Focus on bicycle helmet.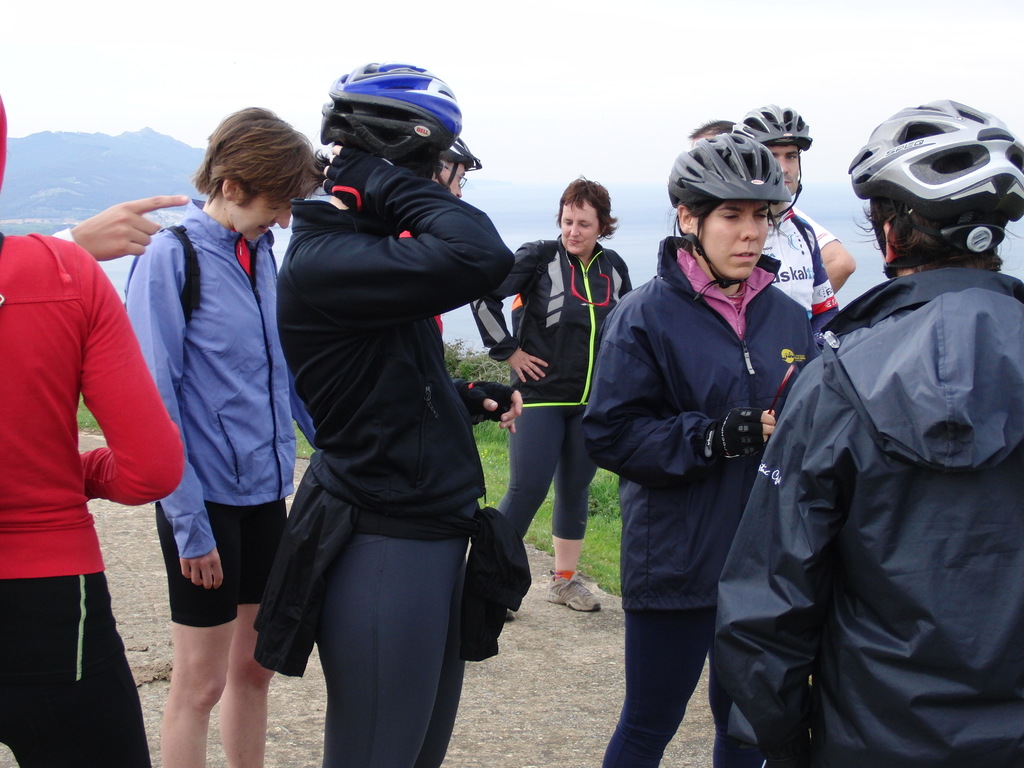
Focused at Rect(659, 130, 787, 223).
